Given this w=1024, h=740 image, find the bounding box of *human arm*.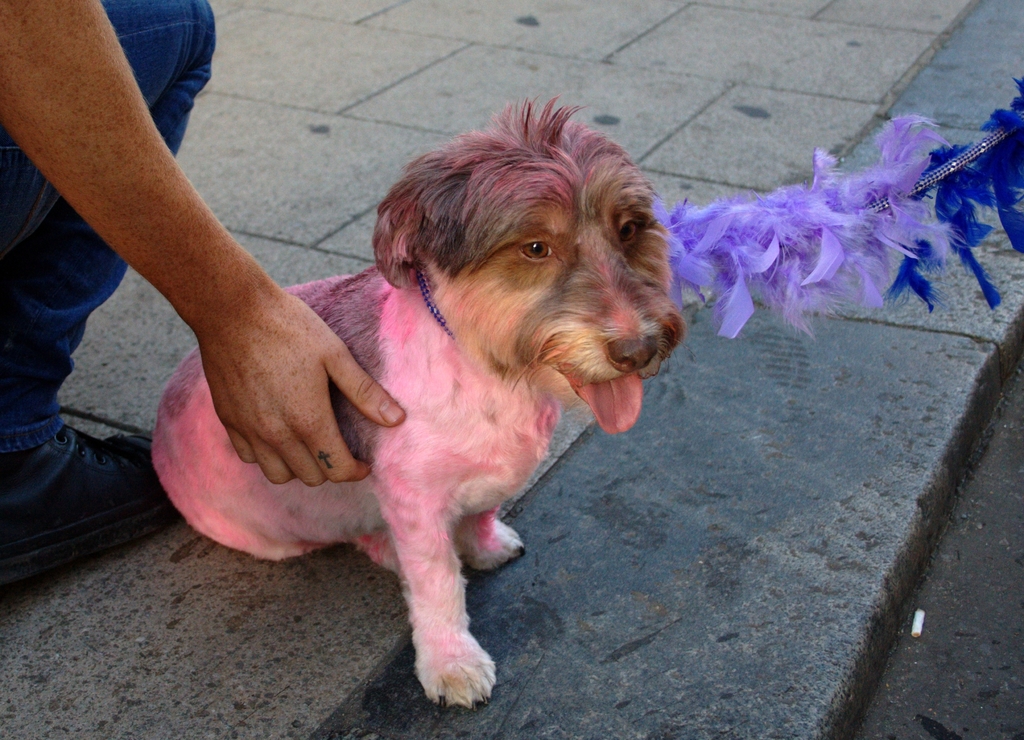
rect(0, 0, 403, 479).
